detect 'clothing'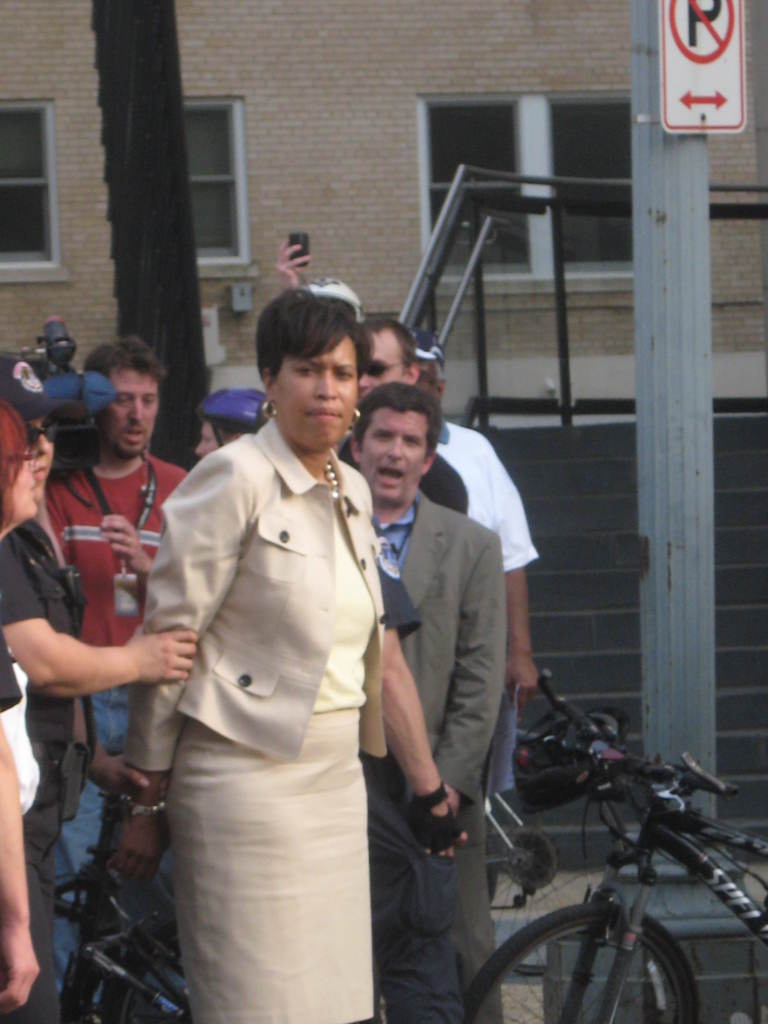
{"x1": 125, "y1": 358, "x2": 412, "y2": 1018}
